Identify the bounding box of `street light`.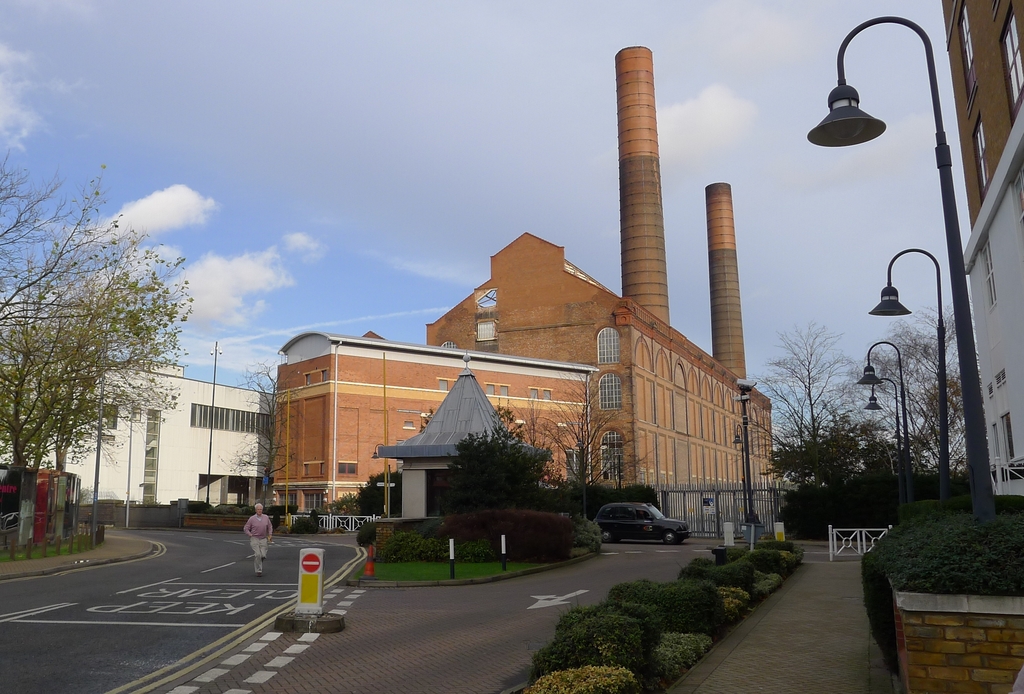
<box>730,376,766,541</box>.
